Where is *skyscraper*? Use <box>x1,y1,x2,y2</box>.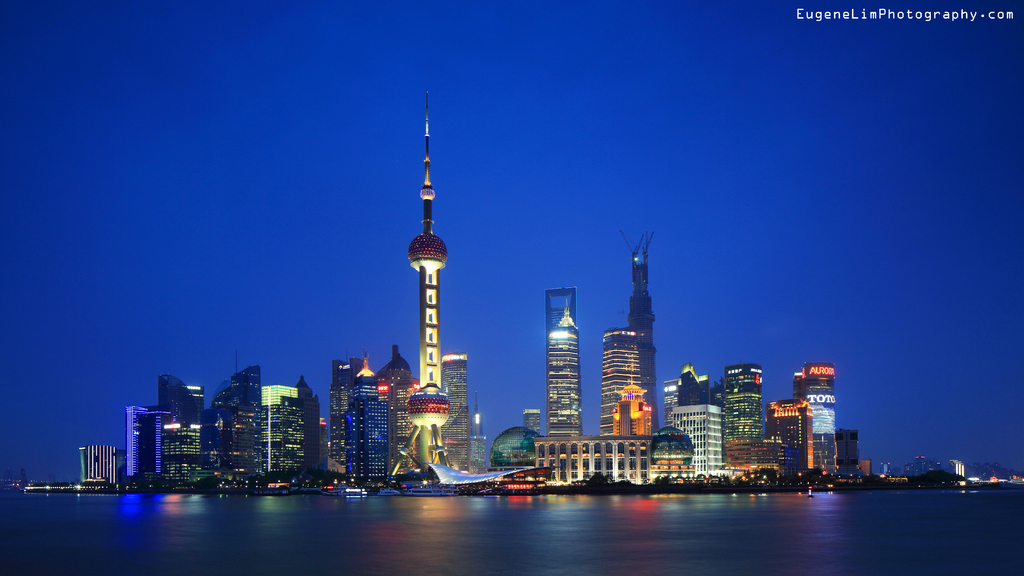
<box>442,349,473,469</box>.
